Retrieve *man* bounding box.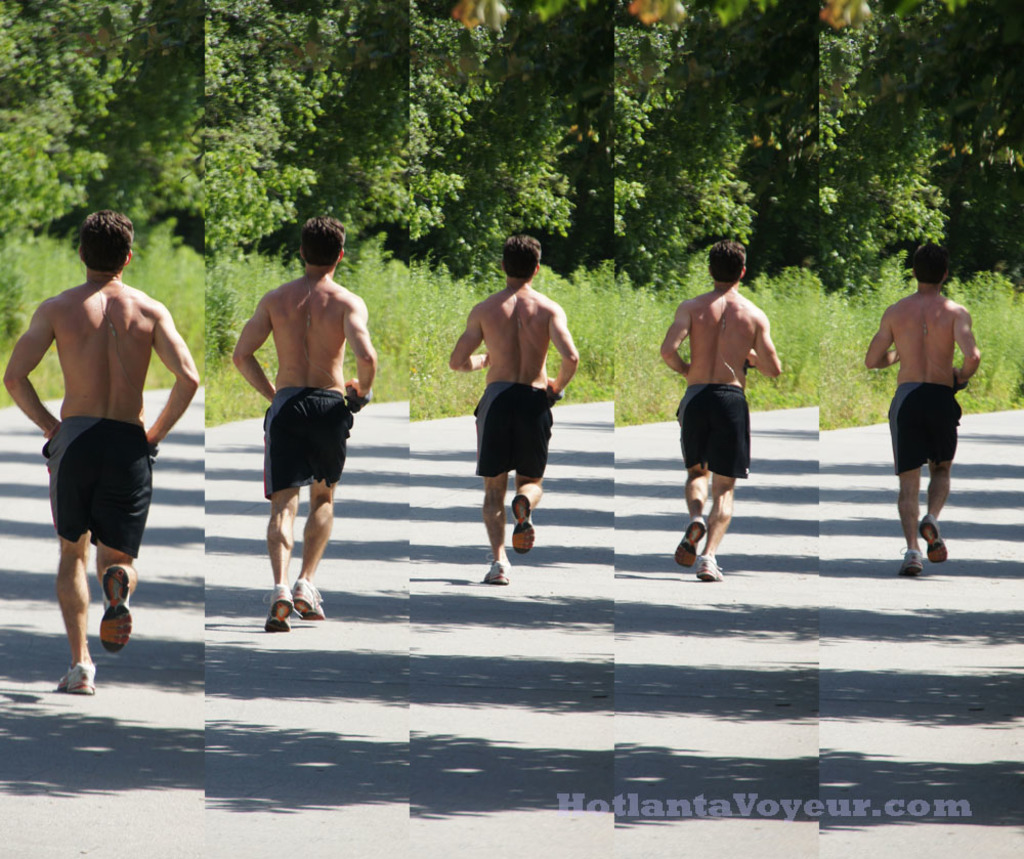
Bounding box: pyautogui.locateOnScreen(658, 238, 784, 576).
